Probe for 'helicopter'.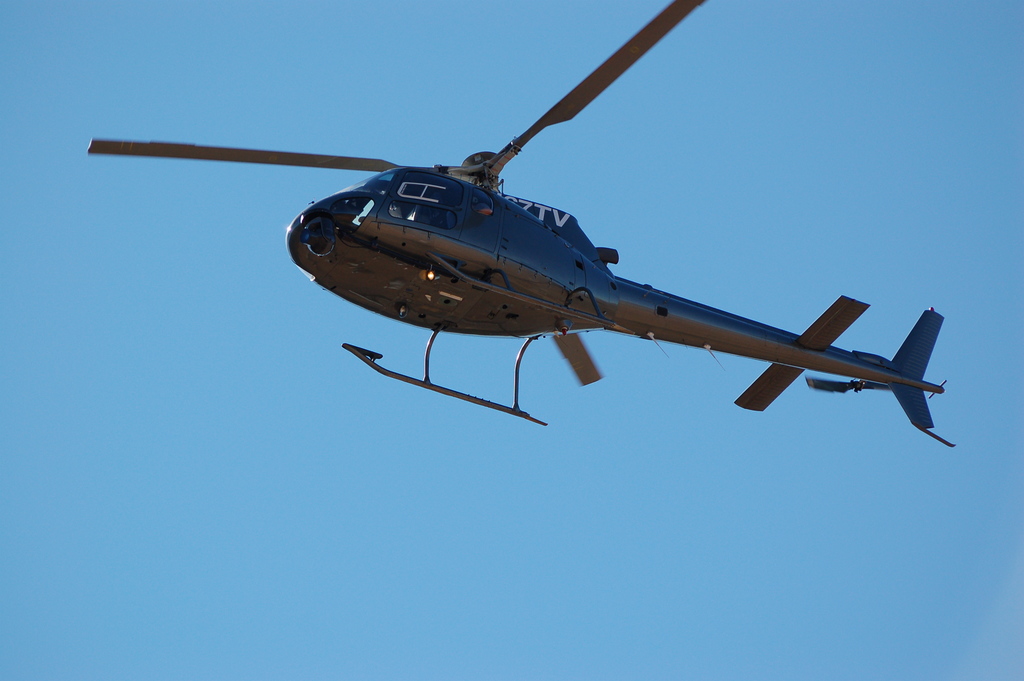
Probe result: (left=75, top=42, right=973, bottom=443).
